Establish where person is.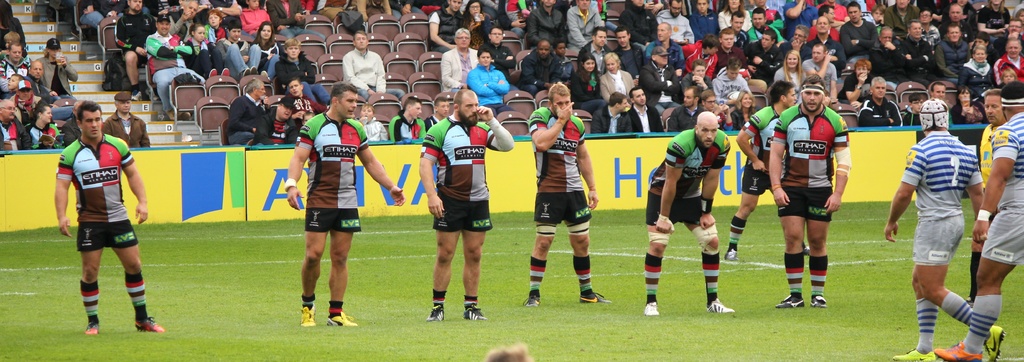
Established at detection(246, 17, 284, 82).
